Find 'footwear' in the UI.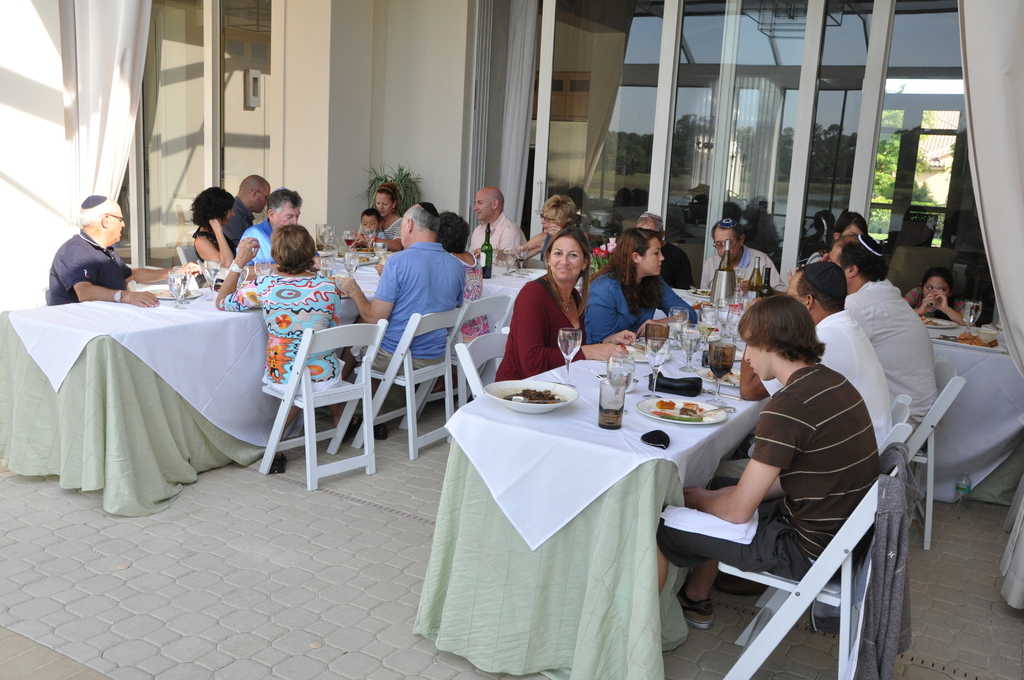
UI element at 678/588/716/627.
